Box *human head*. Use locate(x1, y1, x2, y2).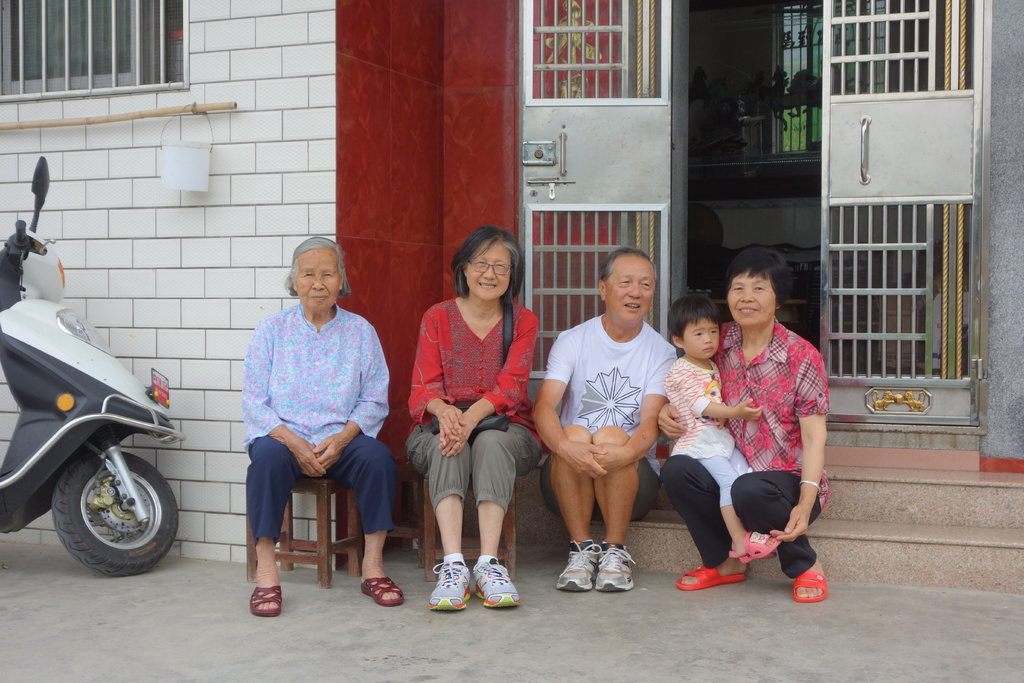
locate(287, 241, 351, 315).
